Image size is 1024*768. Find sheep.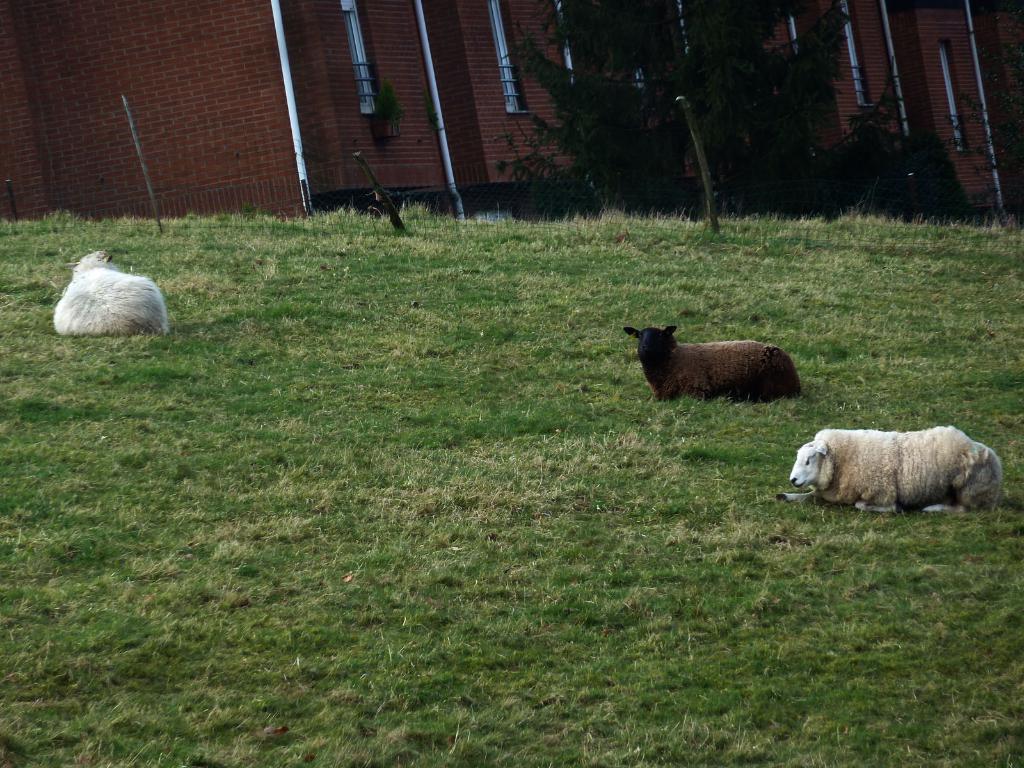
779 428 1005 515.
